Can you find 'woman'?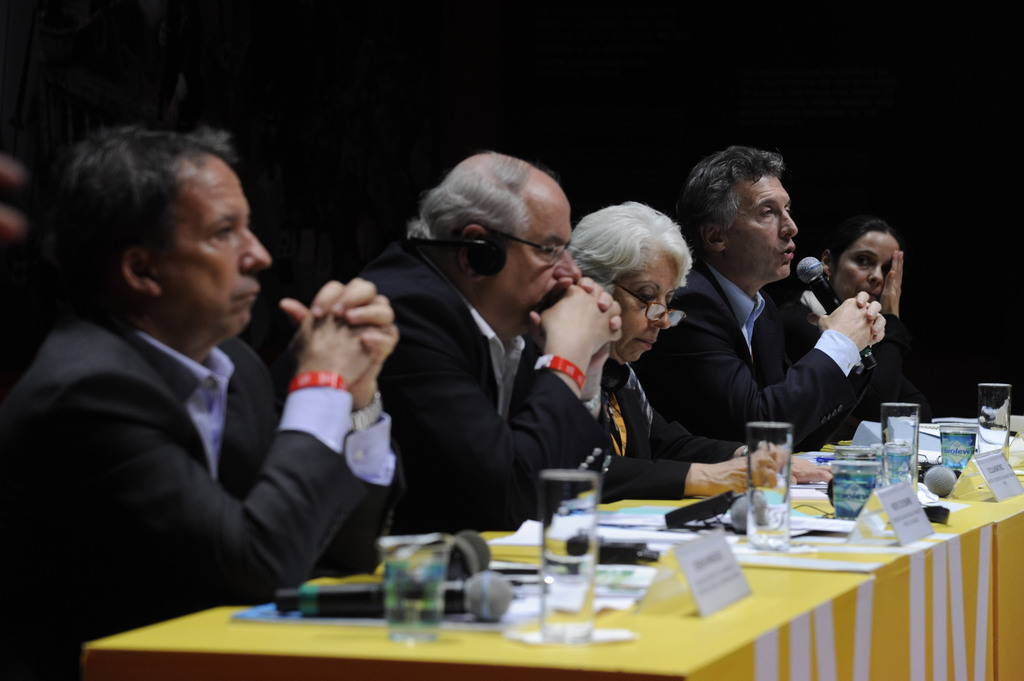
Yes, bounding box: pyautogui.locateOnScreen(529, 195, 794, 502).
